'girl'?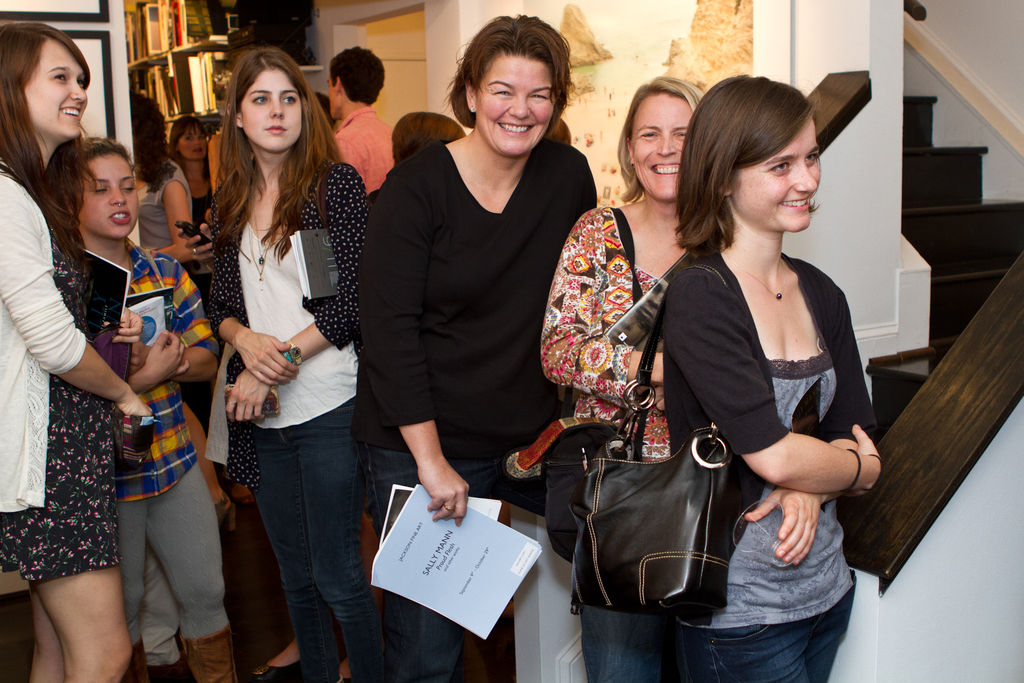
bbox(207, 49, 371, 682)
